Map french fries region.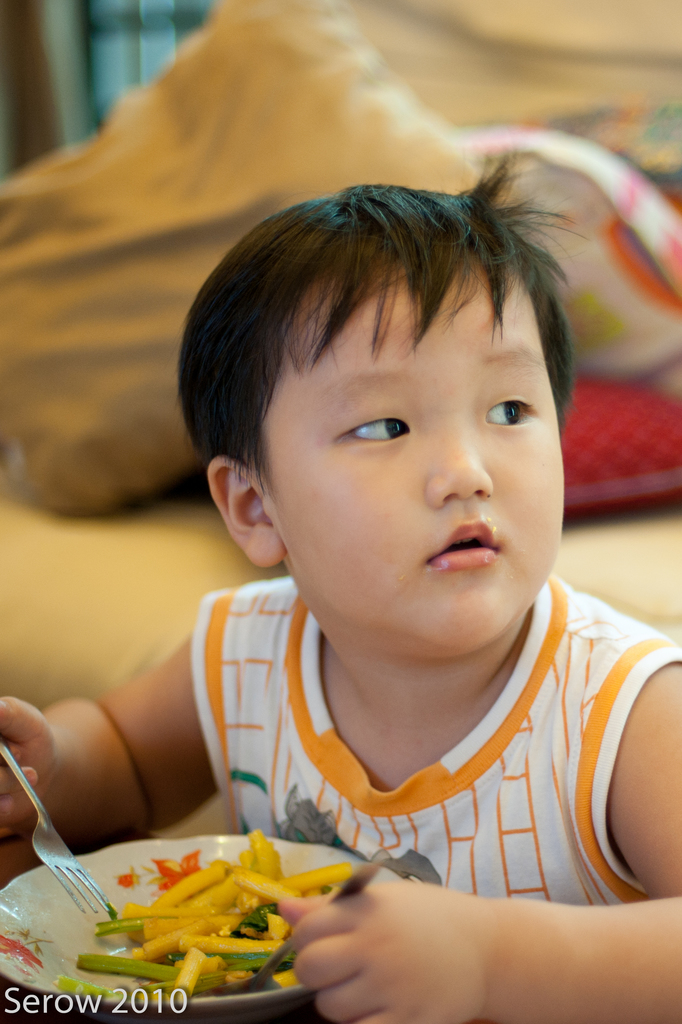
Mapped to (x1=280, y1=861, x2=357, y2=894).
